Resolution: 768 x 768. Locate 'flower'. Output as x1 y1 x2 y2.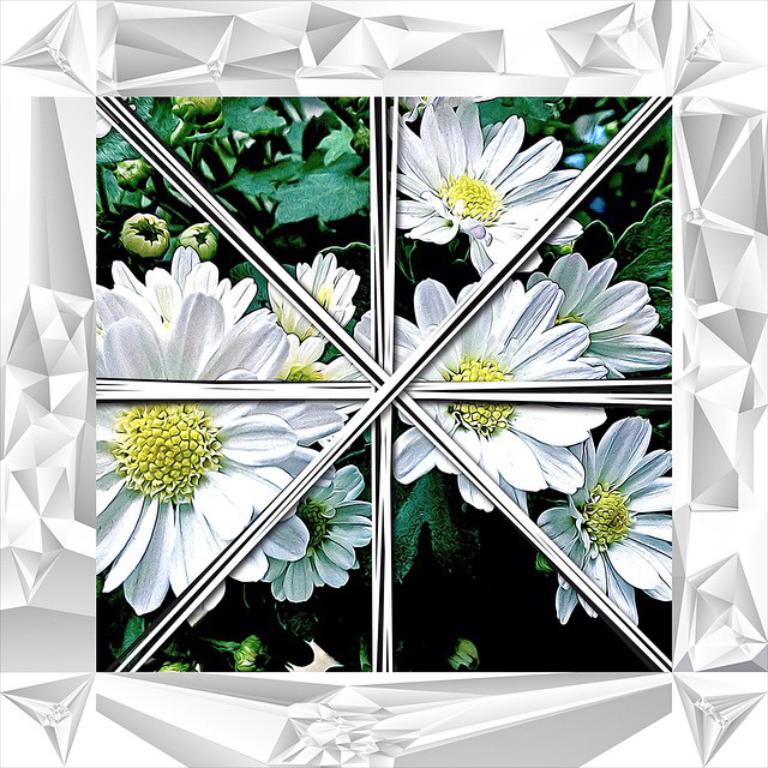
394 272 479 374.
